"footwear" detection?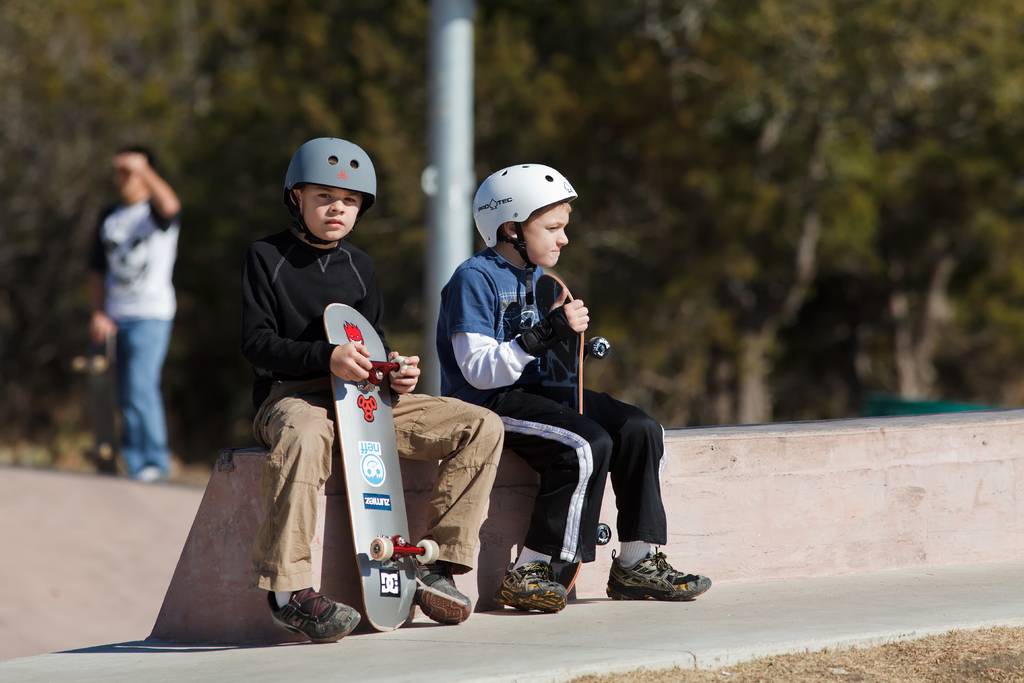
607,554,706,611
